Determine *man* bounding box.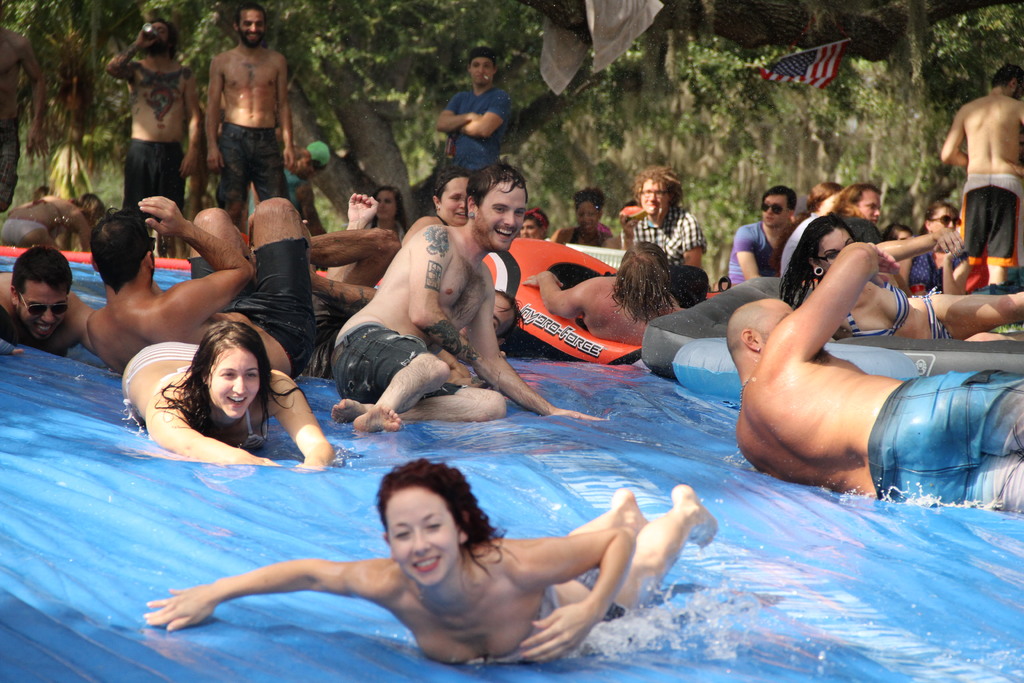
Determined: x1=724, y1=183, x2=799, y2=287.
